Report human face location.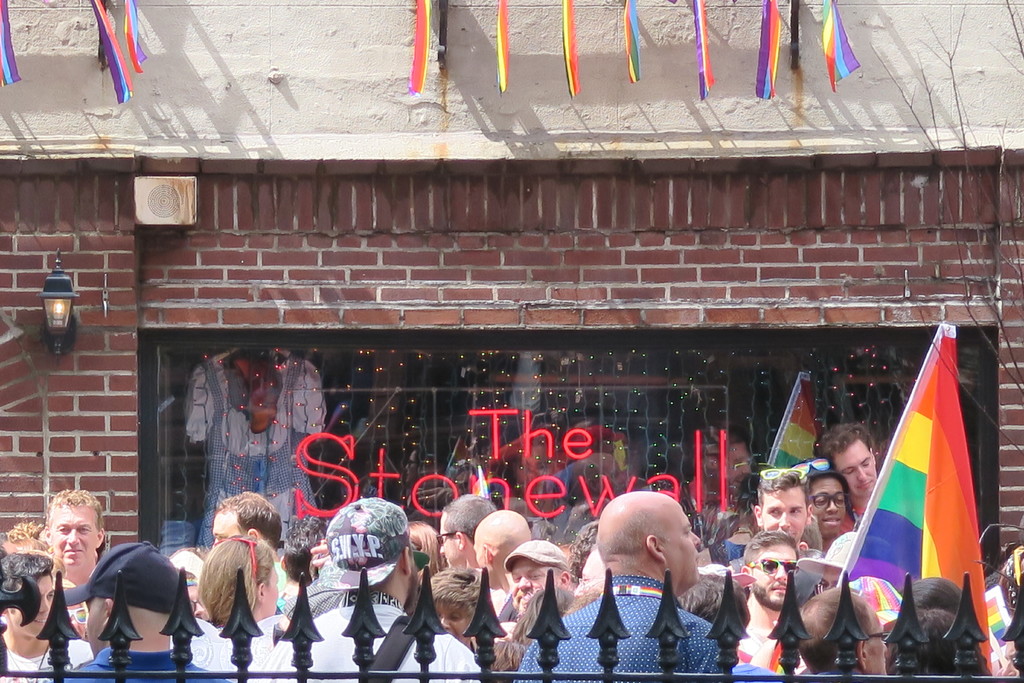
Report: Rect(440, 518, 460, 568).
